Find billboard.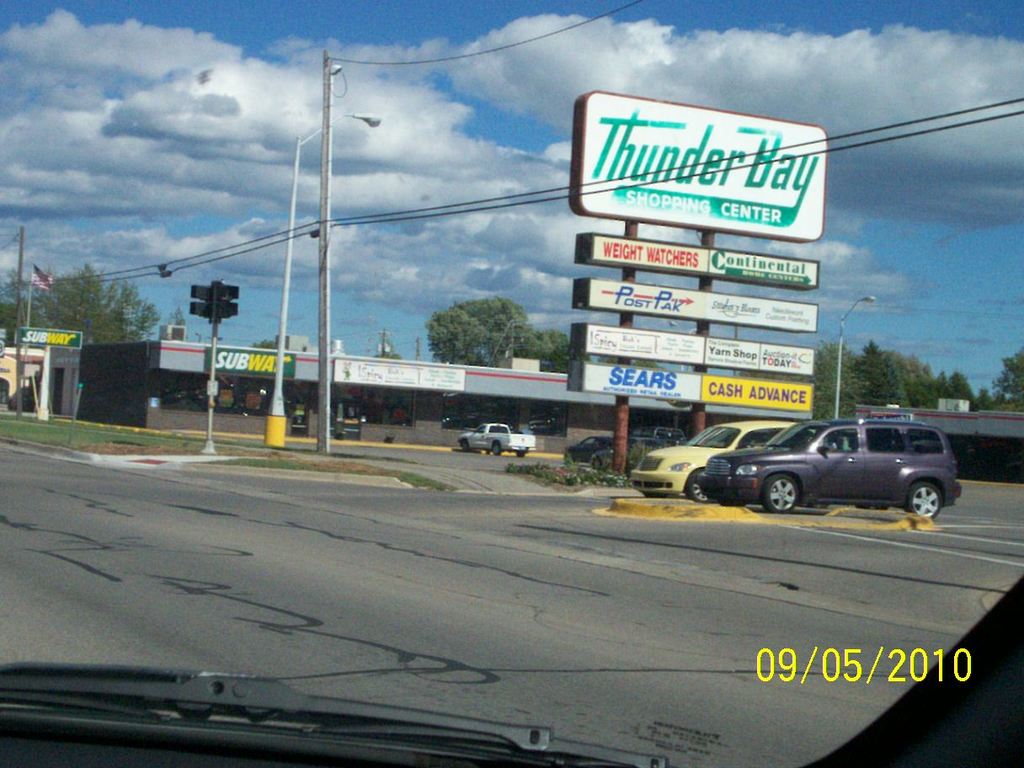
572:364:813:409.
